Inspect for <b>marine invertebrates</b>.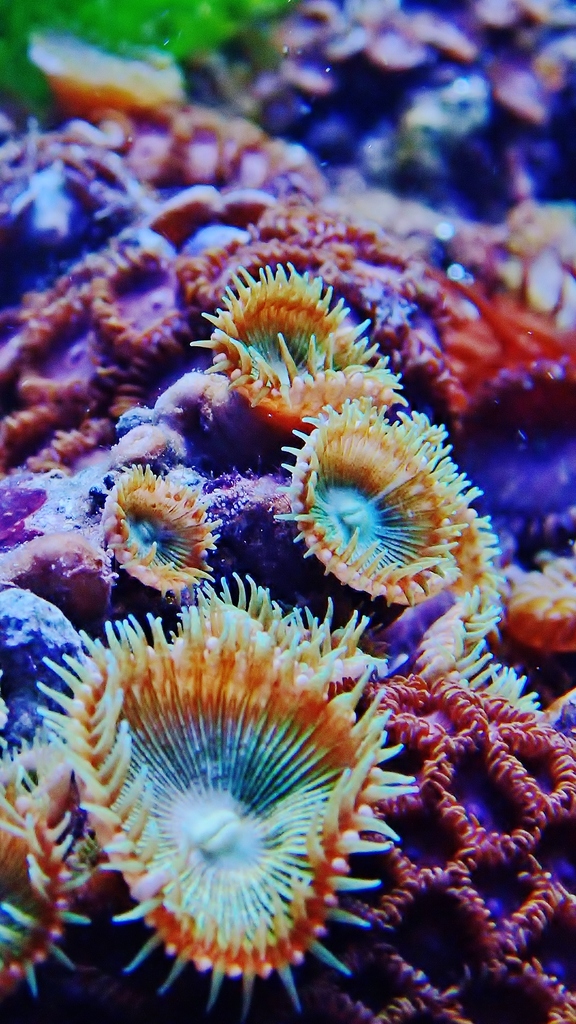
Inspection: 413 726 548 900.
